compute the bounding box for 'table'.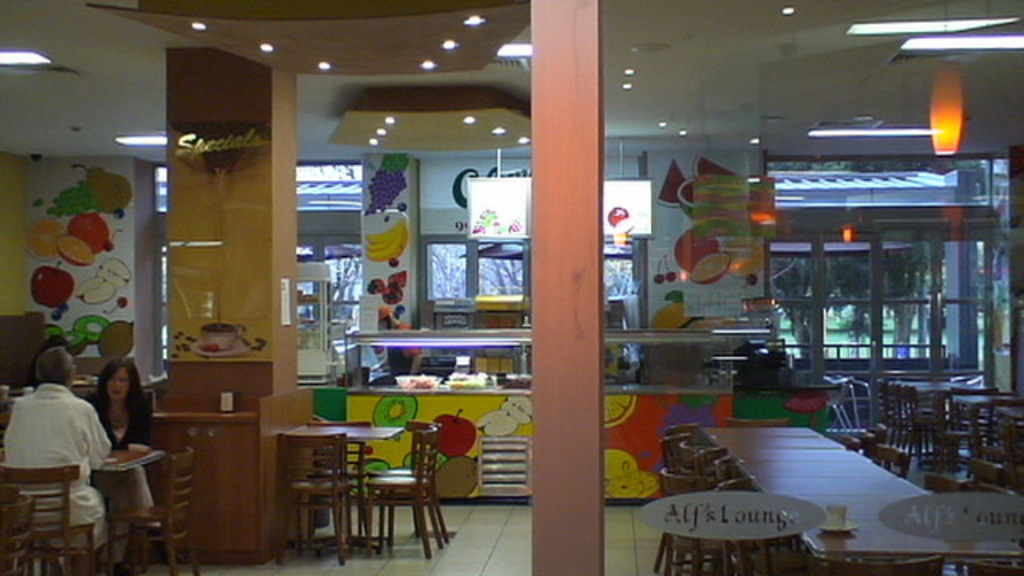
Rect(696, 416, 1022, 574).
